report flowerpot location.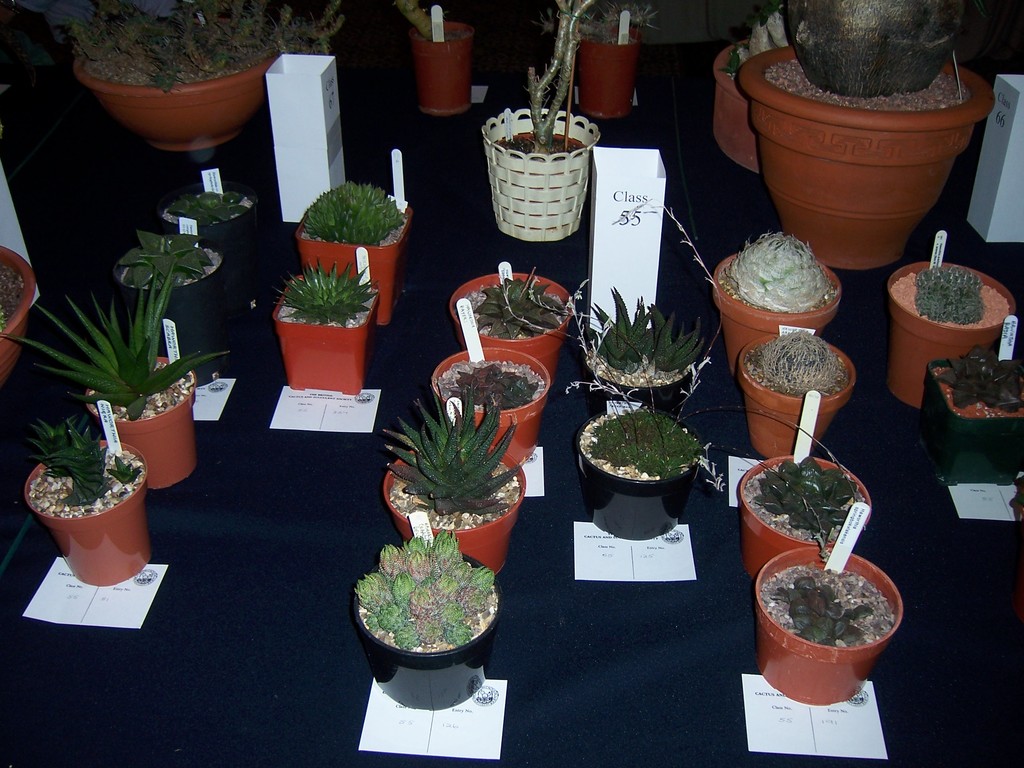
Report: 455,265,575,360.
